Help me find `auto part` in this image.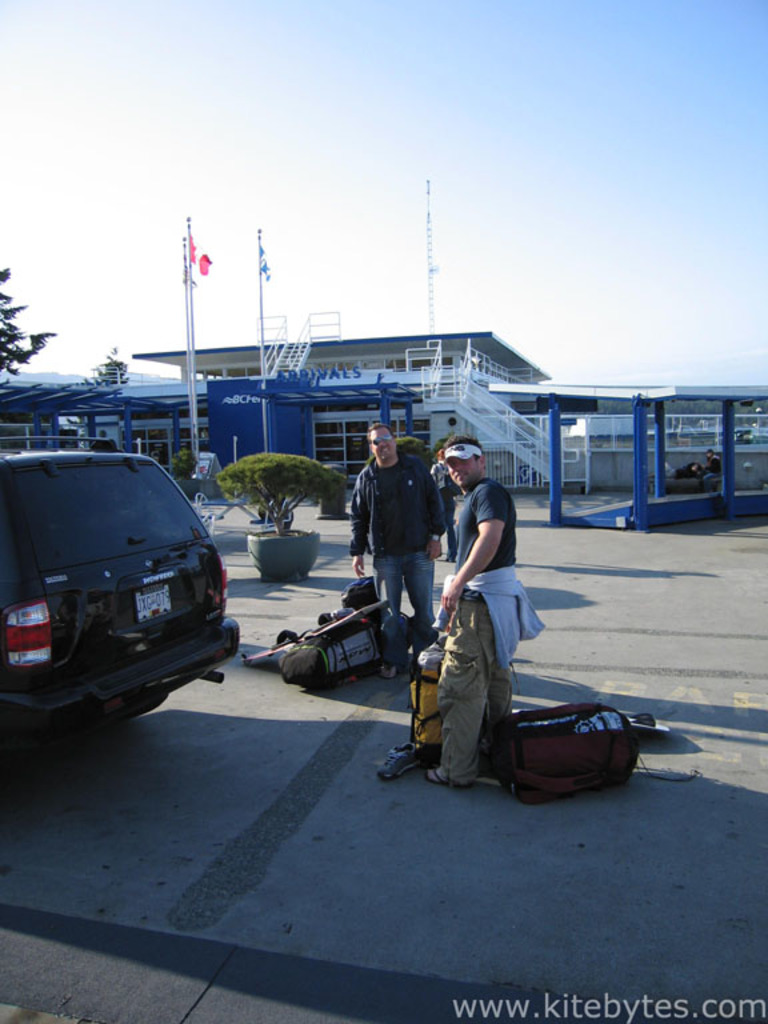
Found it: (501, 699, 639, 803).
